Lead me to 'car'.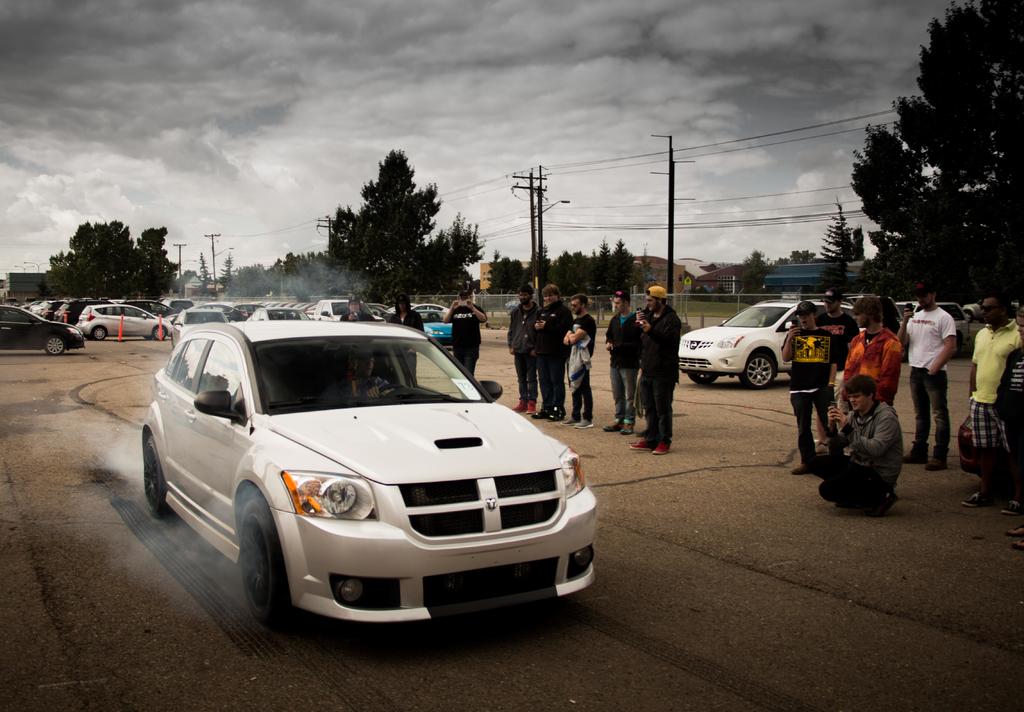
Lead to (x1=0, y1=300, x2=83, y2=353).
